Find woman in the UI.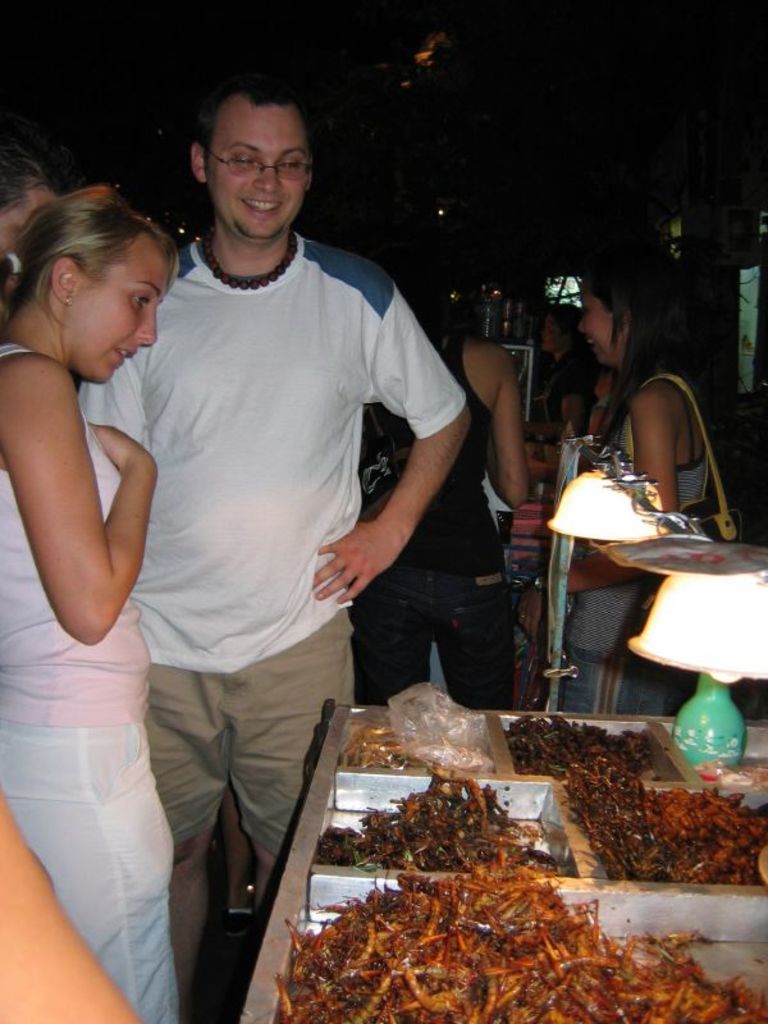
UI element at region(544, 243, 732, 767).
